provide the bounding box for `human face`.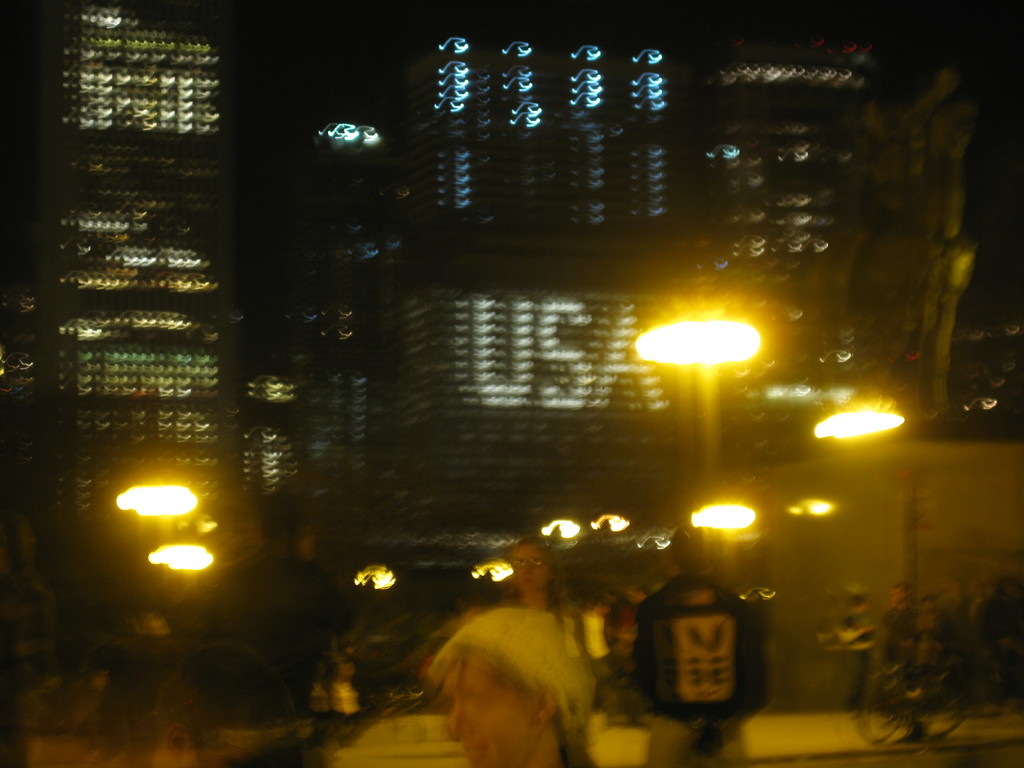
(447, 661, 538, 767).
